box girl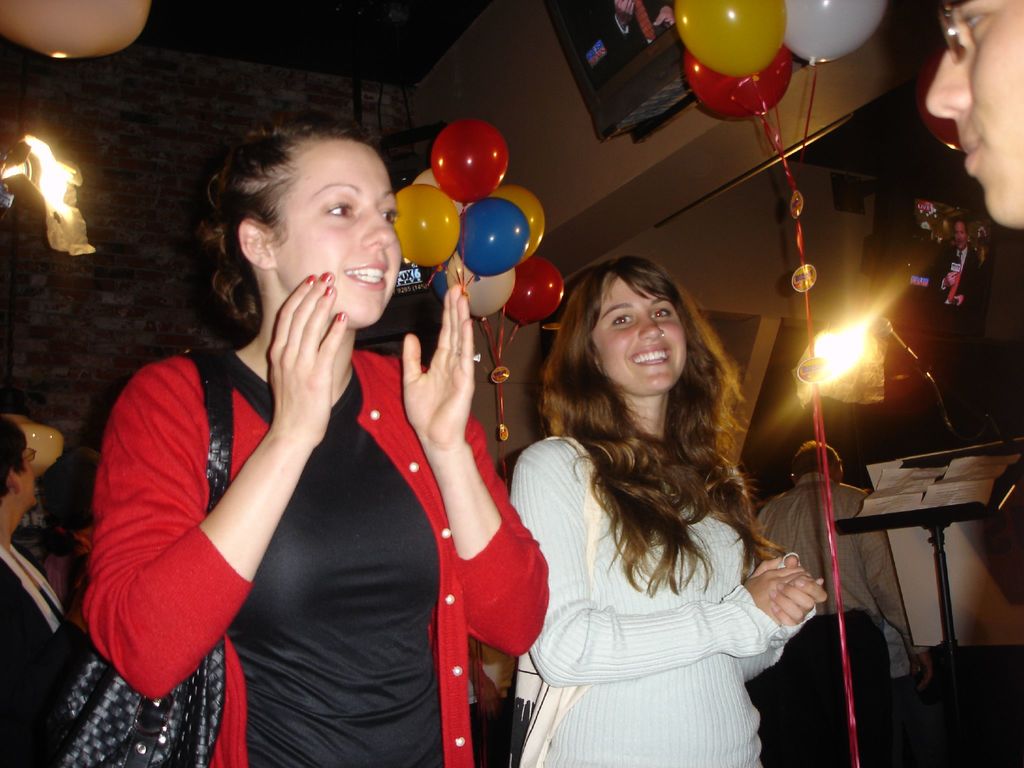
(left=503, top=260, right=826, bottom=767)
